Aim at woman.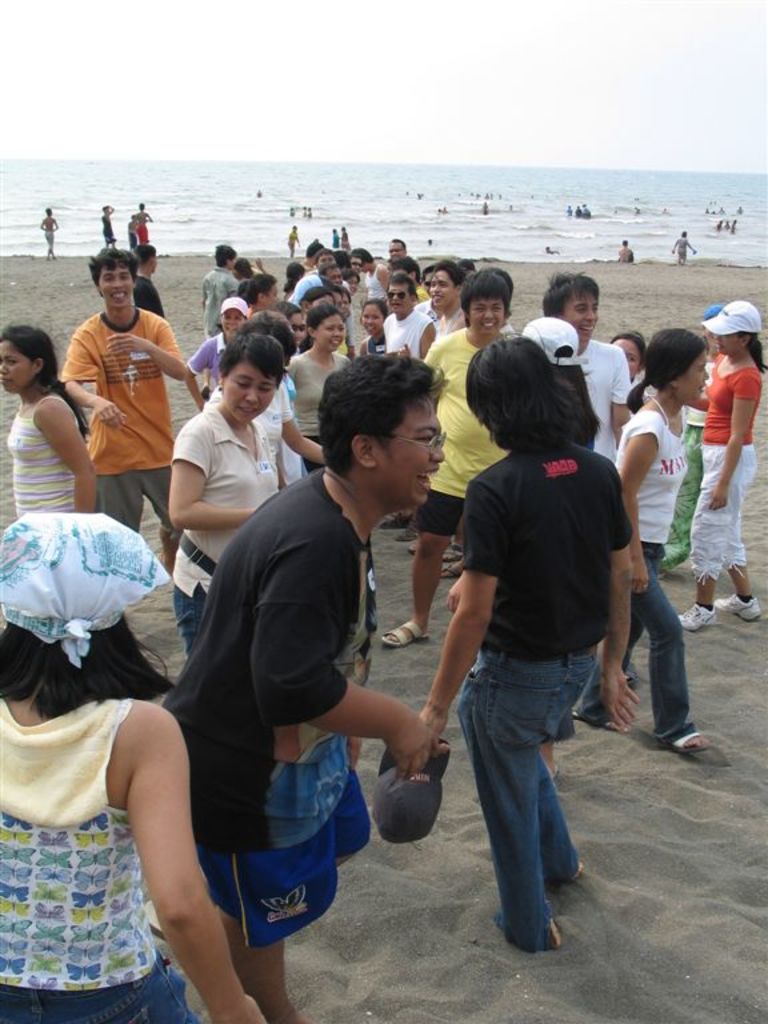
Aimed at [149,337,295,639].
